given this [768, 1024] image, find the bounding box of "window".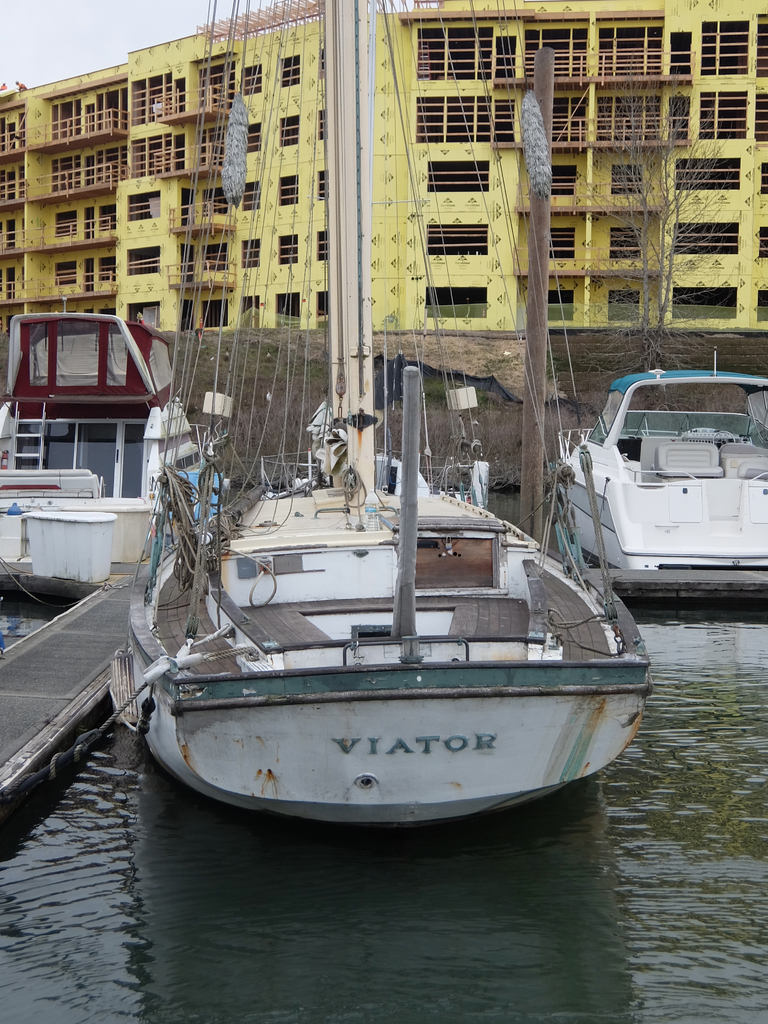
crop(546, 226, 574, 259).
